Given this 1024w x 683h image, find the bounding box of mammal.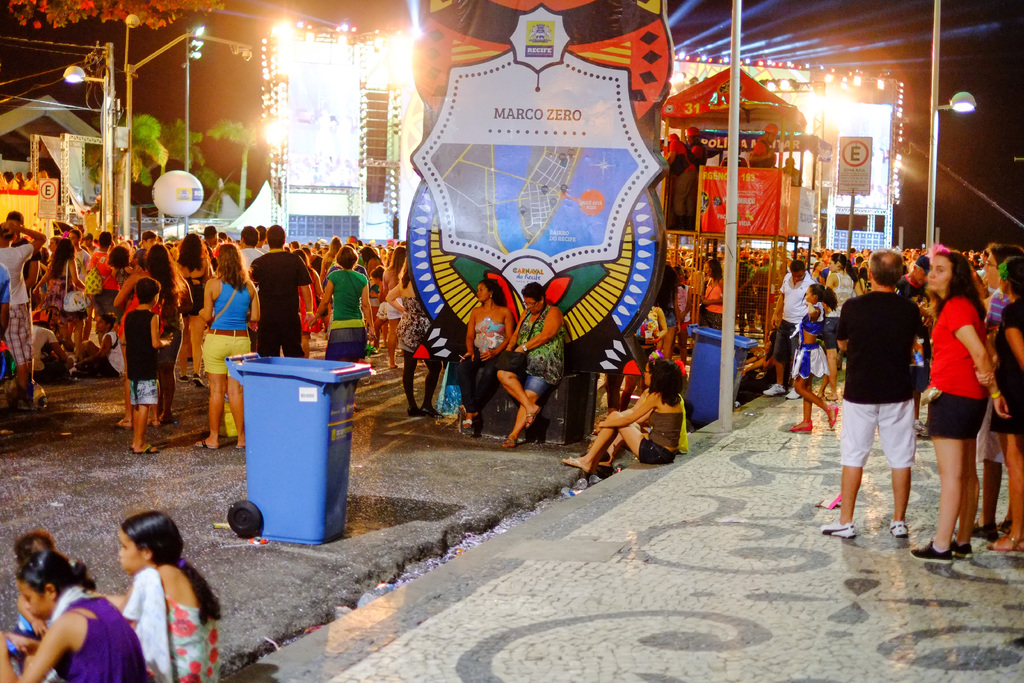
[x1=198, y1=240, x2=262, y2=450].
